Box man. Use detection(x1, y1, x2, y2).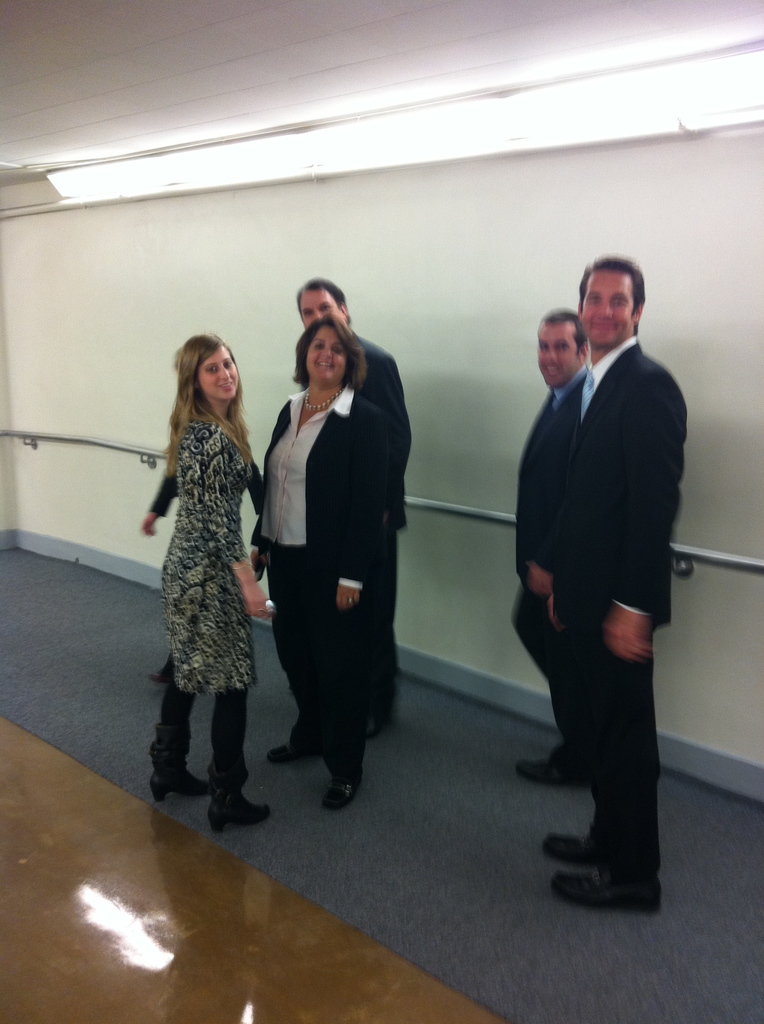
detection(285, 278, 420, 770).
